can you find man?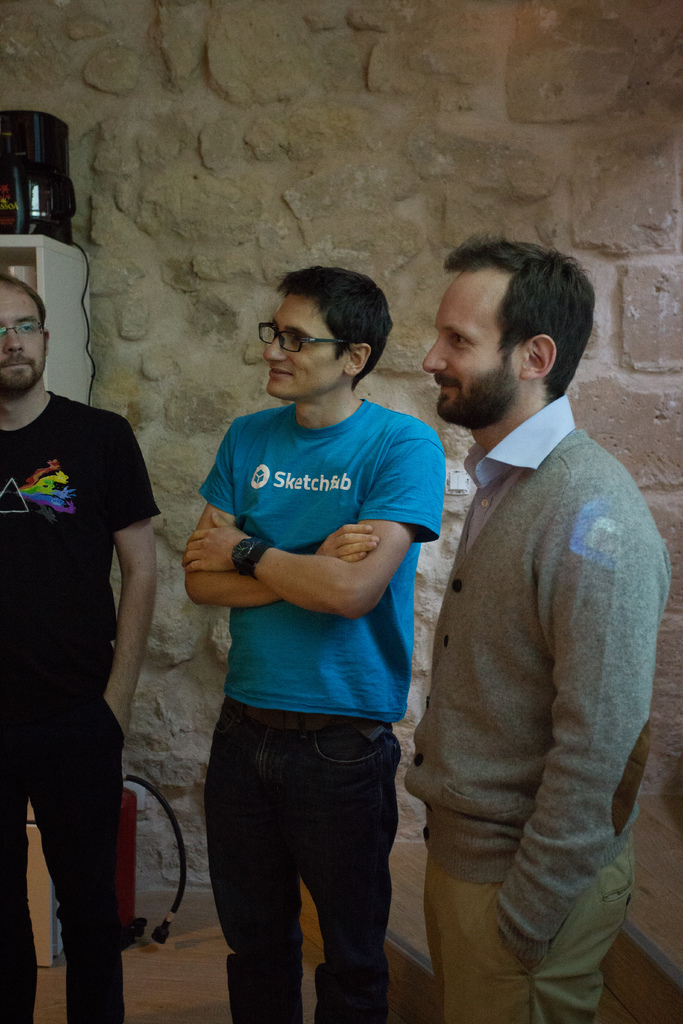
Yes, bounding box: {"left": 178, "top": 271, "right": 449, "bottom": 1023}.
